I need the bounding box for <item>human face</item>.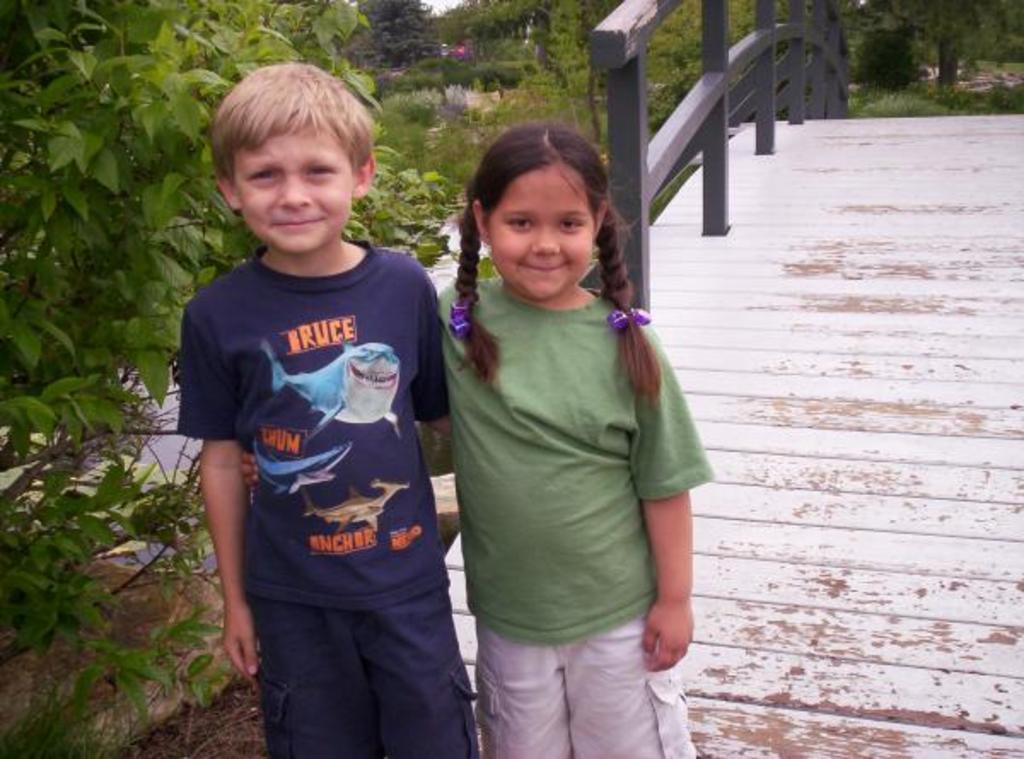
Here it is: bbox(242, 133, 355, 251).
